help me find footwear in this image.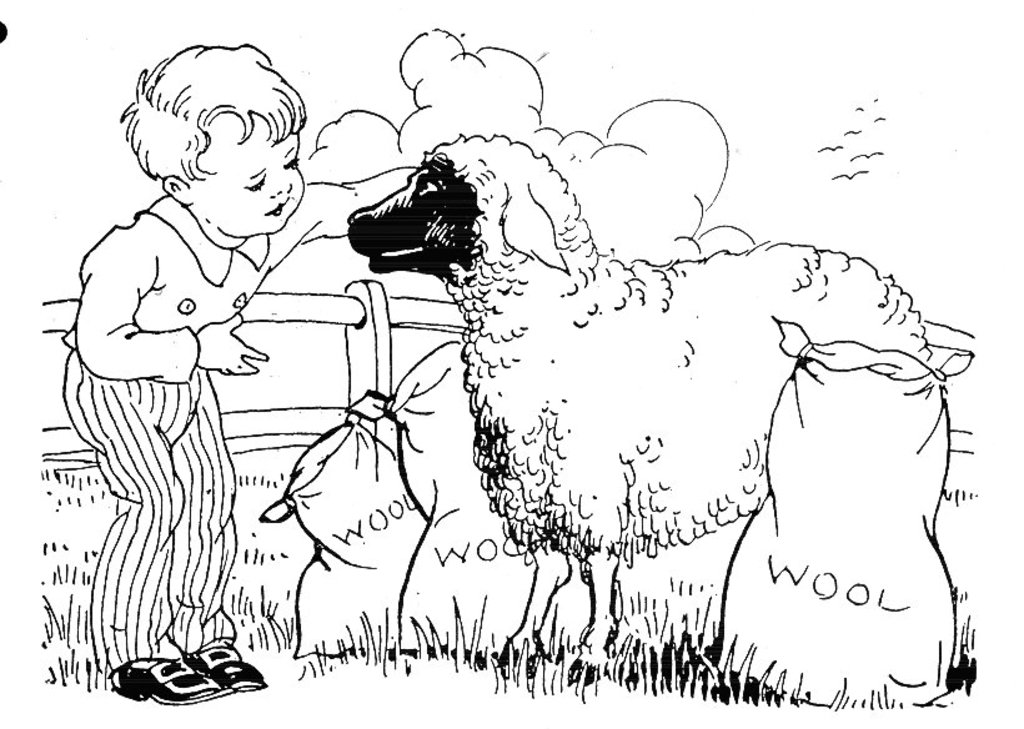
Found it: crop(179, 638, 272, 698).
